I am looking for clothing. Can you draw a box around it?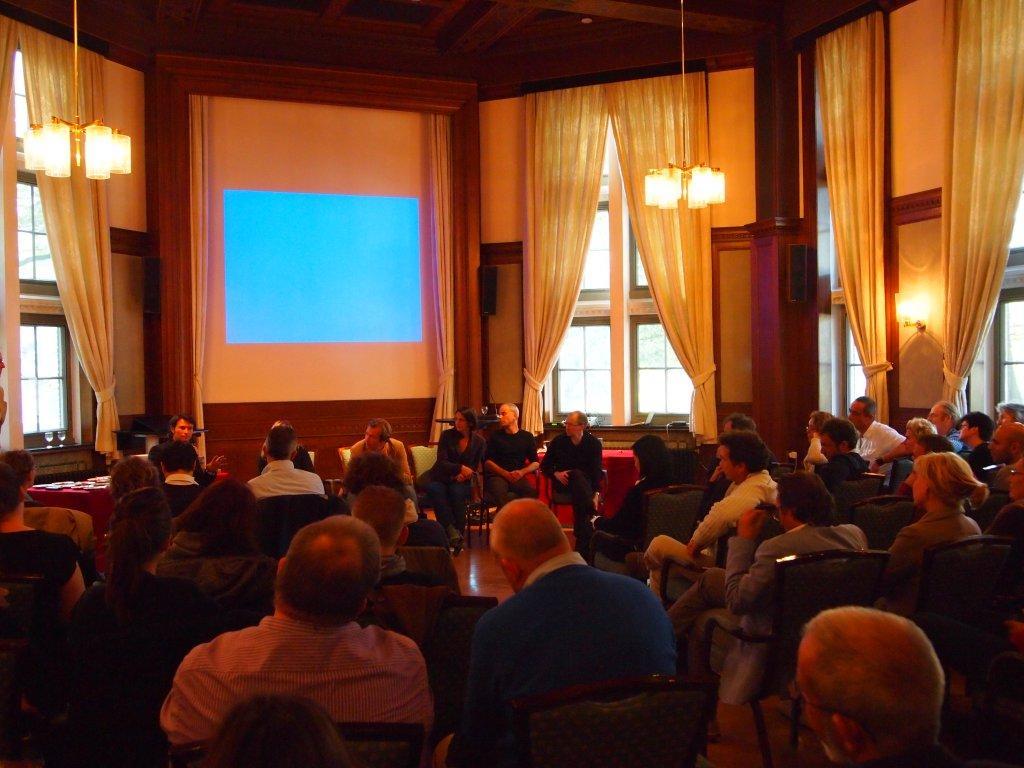
Sure, the bounding box is x1=696 y1=517 x2=878 y2=641.
